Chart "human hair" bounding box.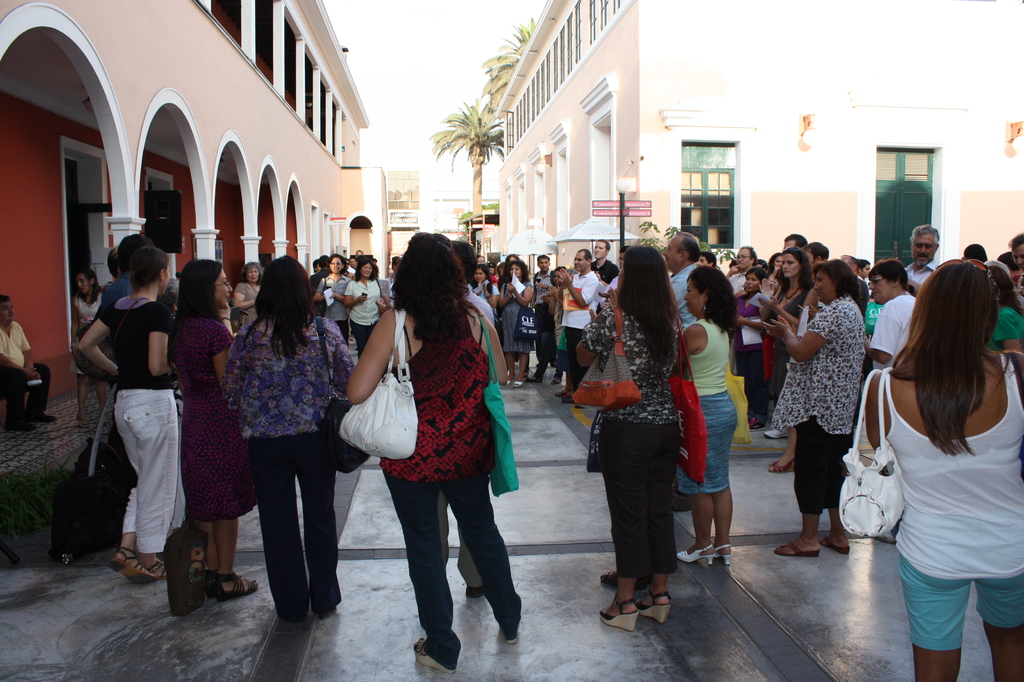
Charted: bbox(811, 257, 861, 300).
